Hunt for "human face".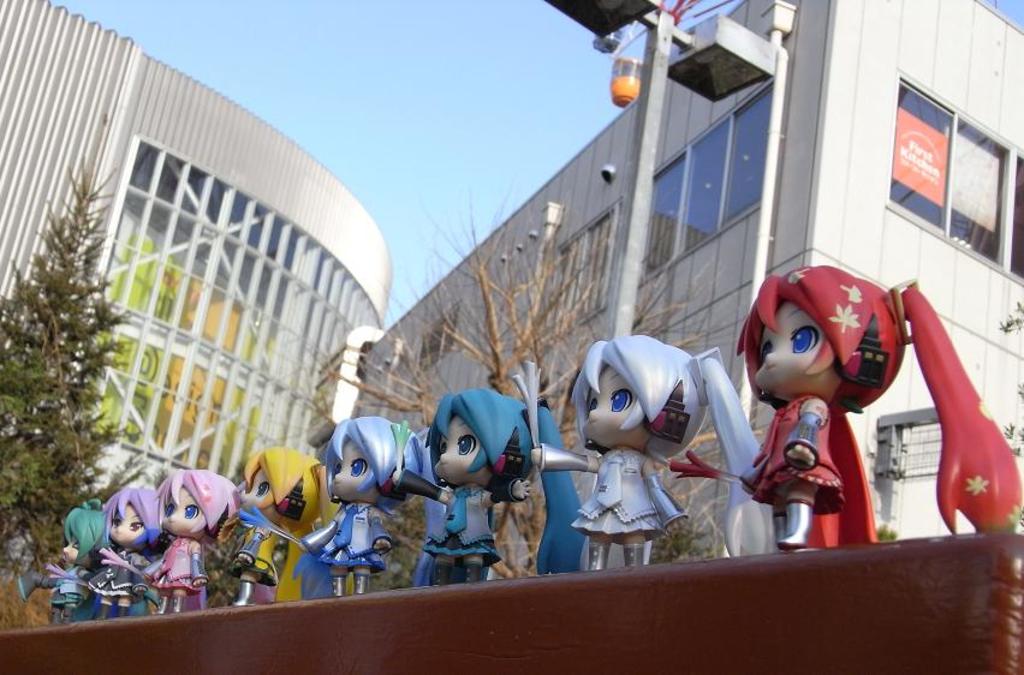
Hunted down at (left=749, top=287, right=832, bottom=404).
